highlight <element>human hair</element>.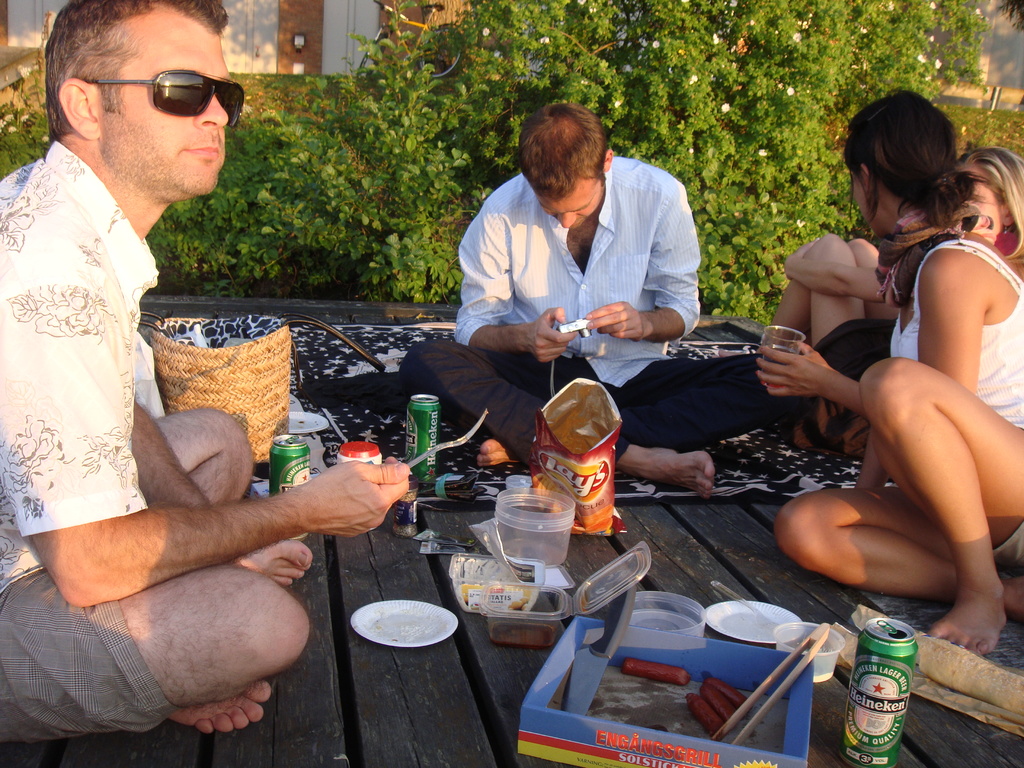
Highlighted region: bbox=(842, 86, 995, 228).
